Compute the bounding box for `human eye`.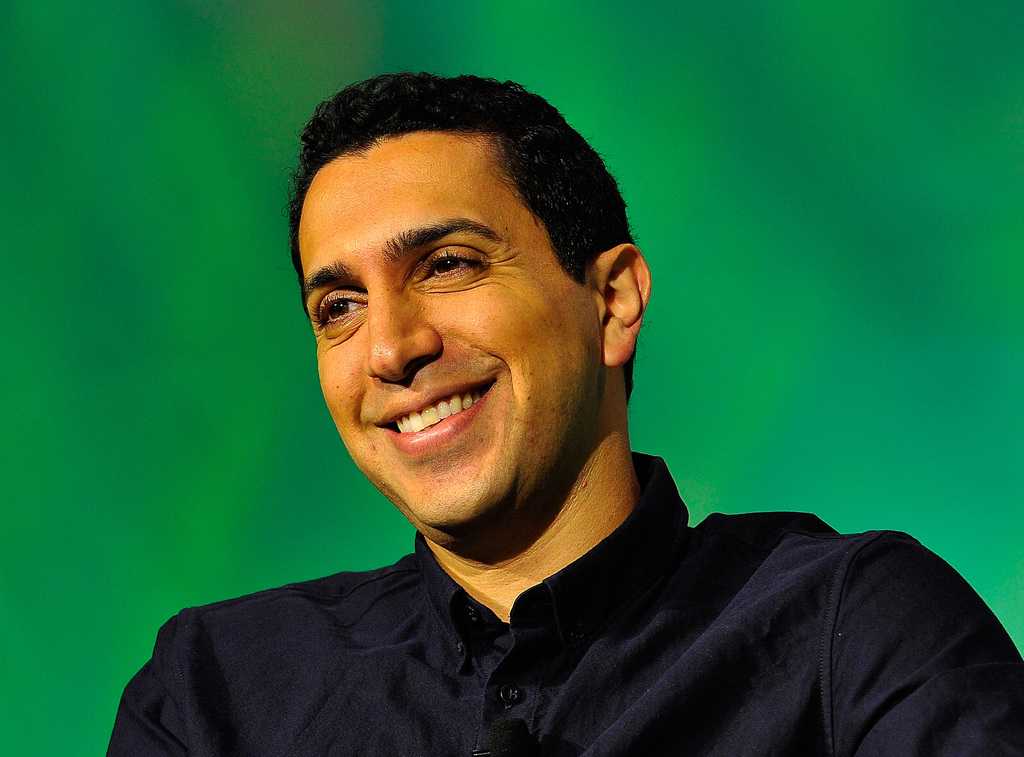
box(408, 236, 504, 286).
